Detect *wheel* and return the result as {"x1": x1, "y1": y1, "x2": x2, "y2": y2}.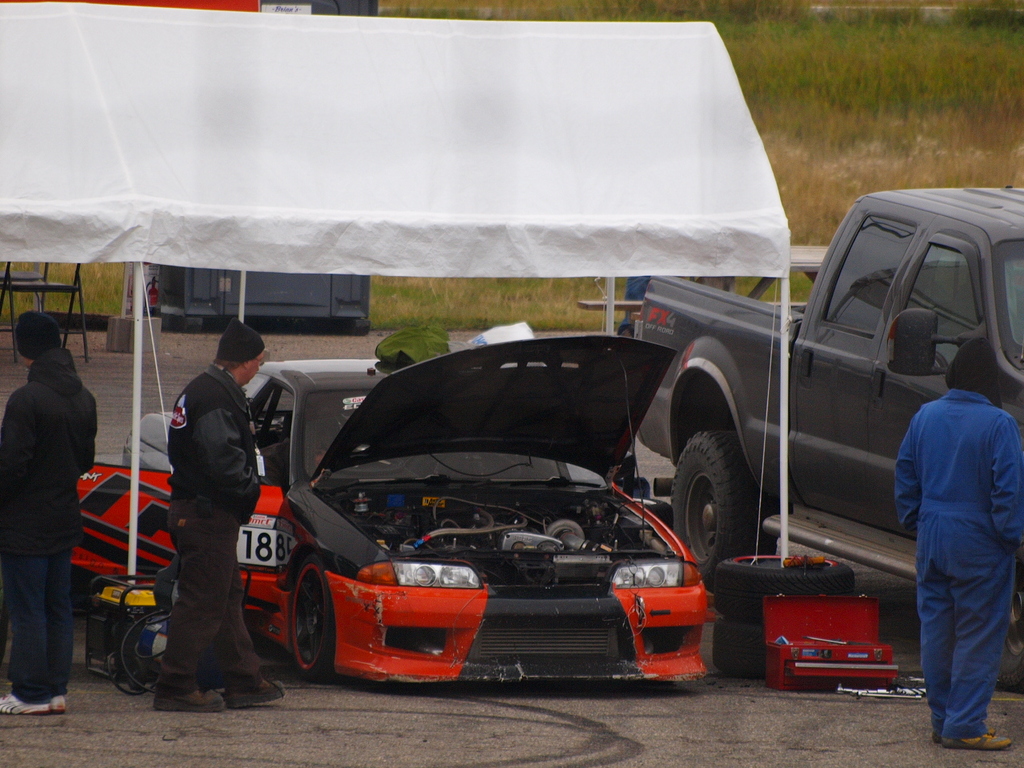
{"x1": 292, "y1": 558, "x2": 335, "y2": 678}.
